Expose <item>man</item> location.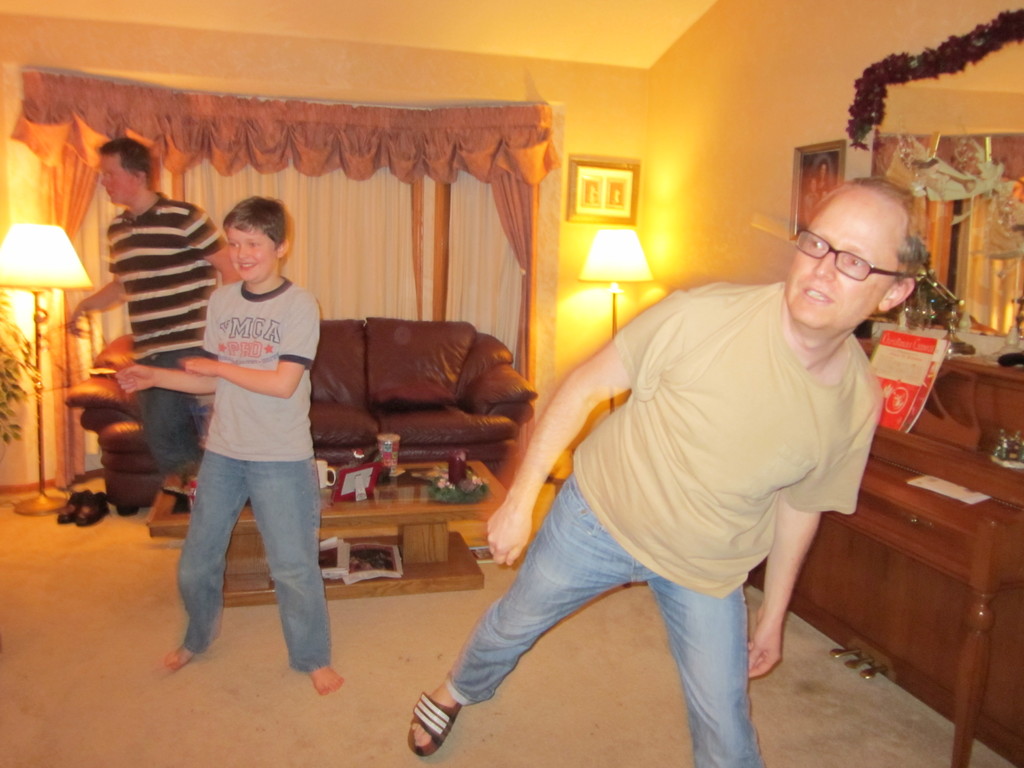
Exposed at {"left": 456, "top": 151, "right": 921, "bottom": 749}.
